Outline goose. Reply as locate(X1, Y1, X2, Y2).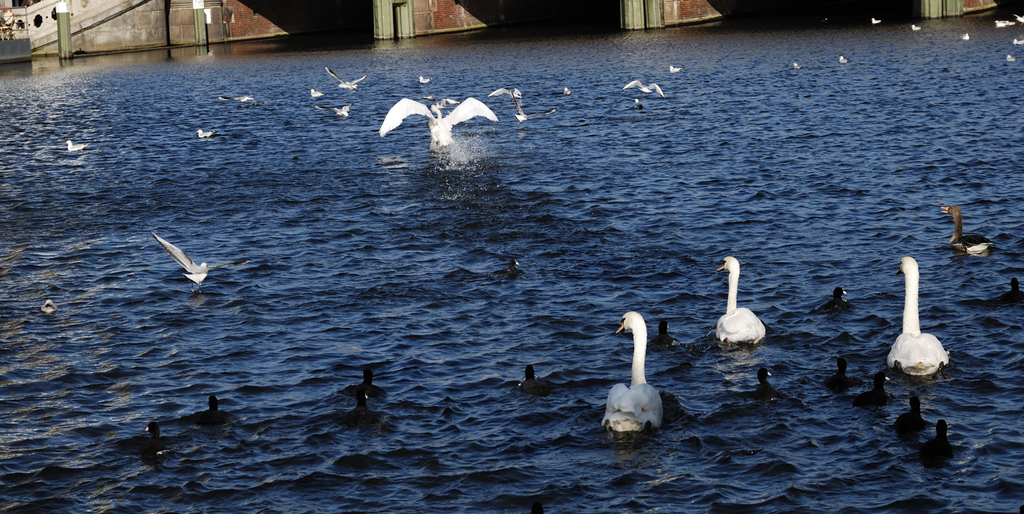
locate(623, 82, 659, 103).
